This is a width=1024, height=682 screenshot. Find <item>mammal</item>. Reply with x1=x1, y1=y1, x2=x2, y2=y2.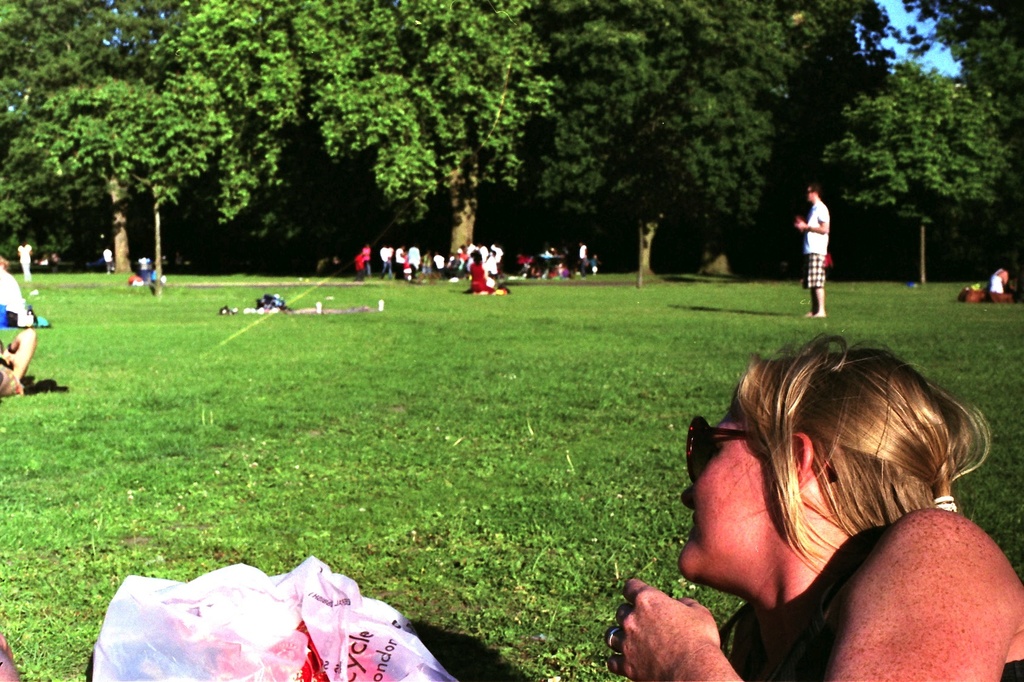
x1=794, y1=180, x2=835, y2=322.
